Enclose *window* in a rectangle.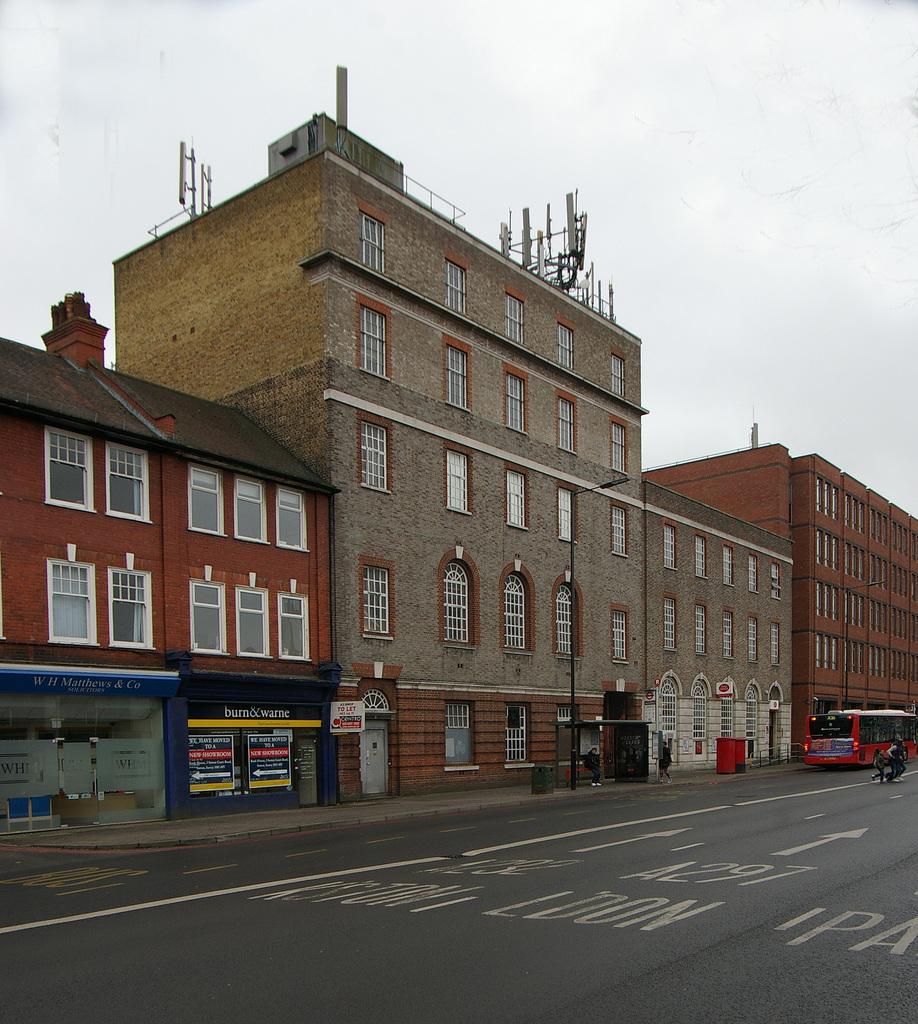
555/481/581/543.
